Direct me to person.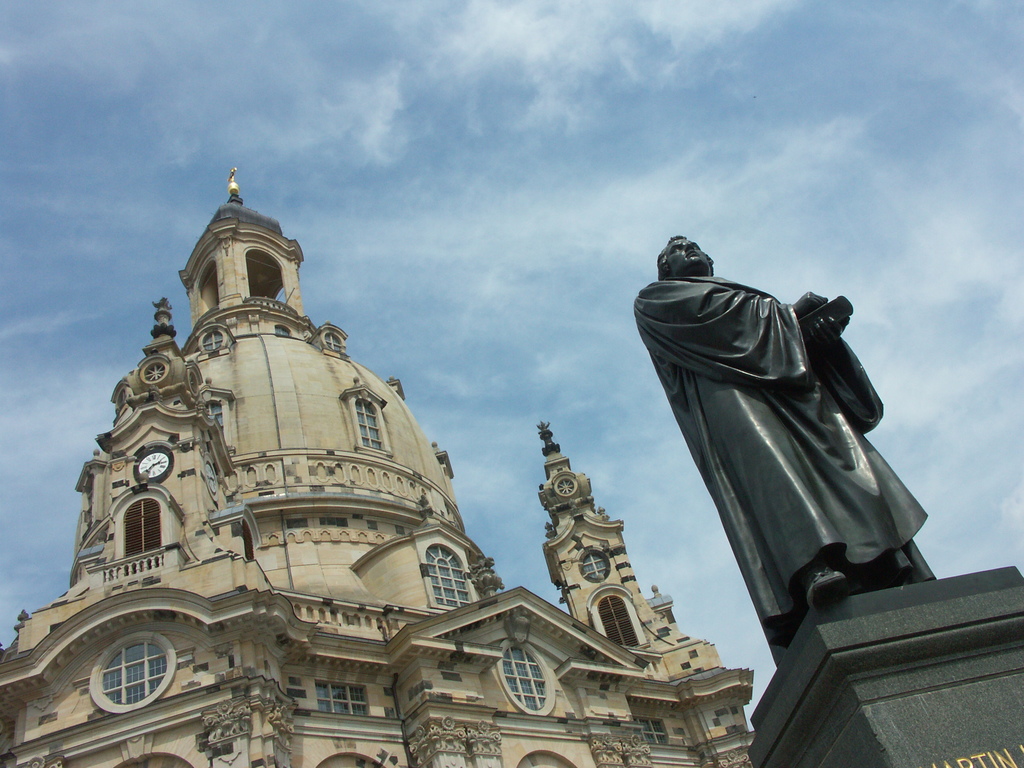
Direction: 636,207,924,700.
